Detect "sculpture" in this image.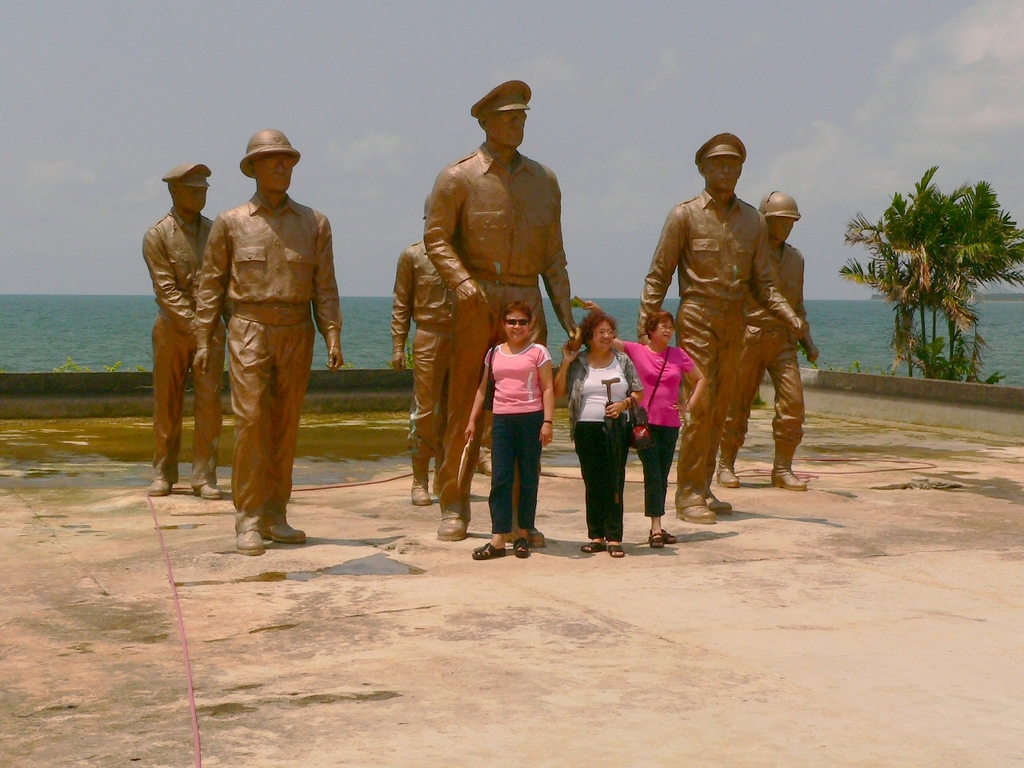
Detection: {"left": 430, "top": 75, "right": 592, "bottom": 546}.
